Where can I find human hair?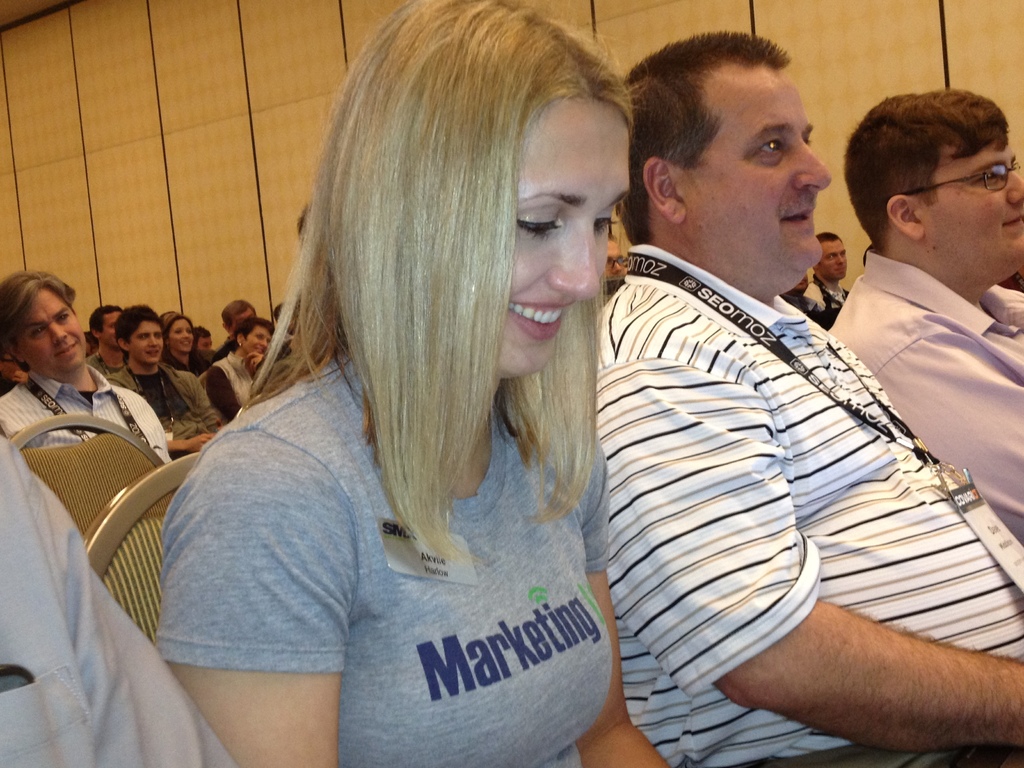
You can find it at <bbox>271, 303, 287, 325</bbox>.
